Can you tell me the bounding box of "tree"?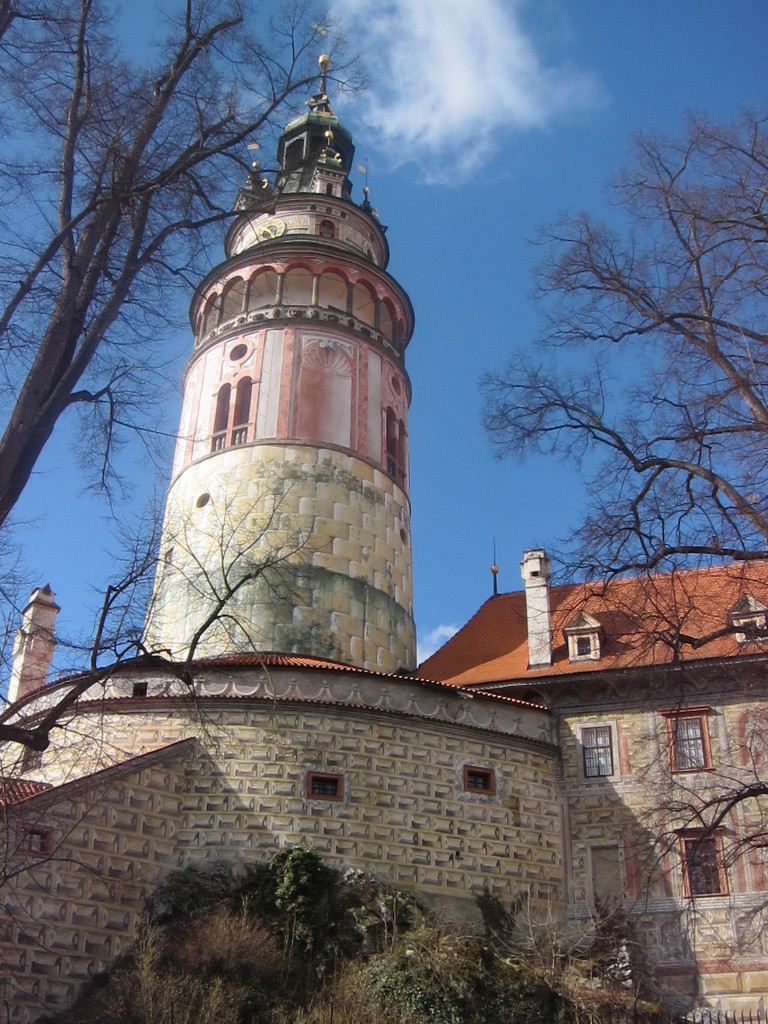
region(0, 0, 378, 905).
